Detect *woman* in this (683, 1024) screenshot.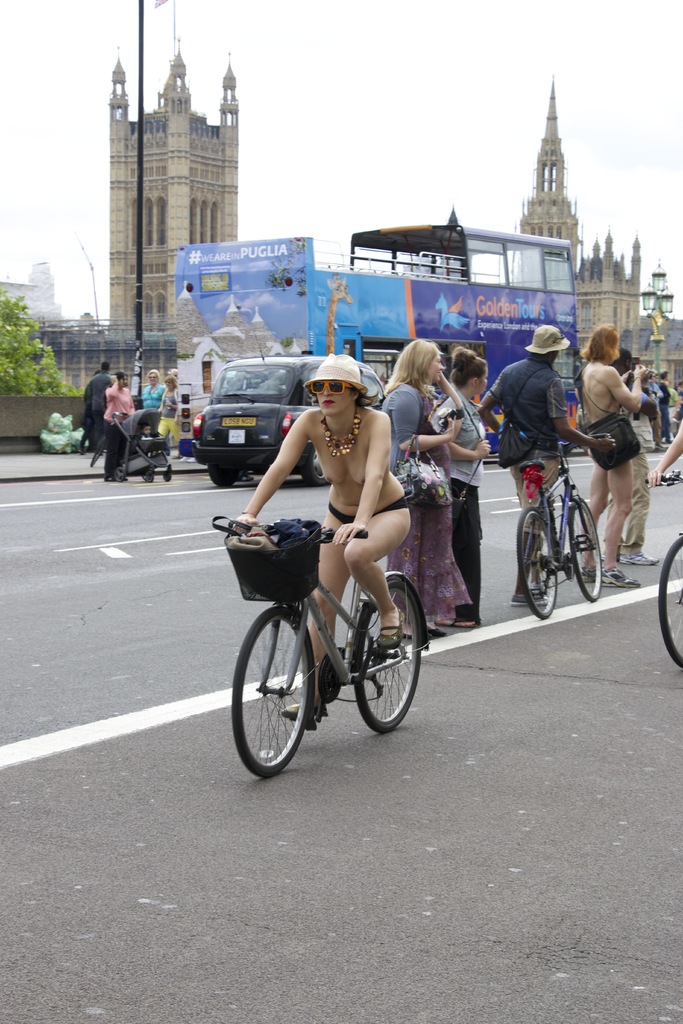
Detection: <box>104,372,134,479</box>.
